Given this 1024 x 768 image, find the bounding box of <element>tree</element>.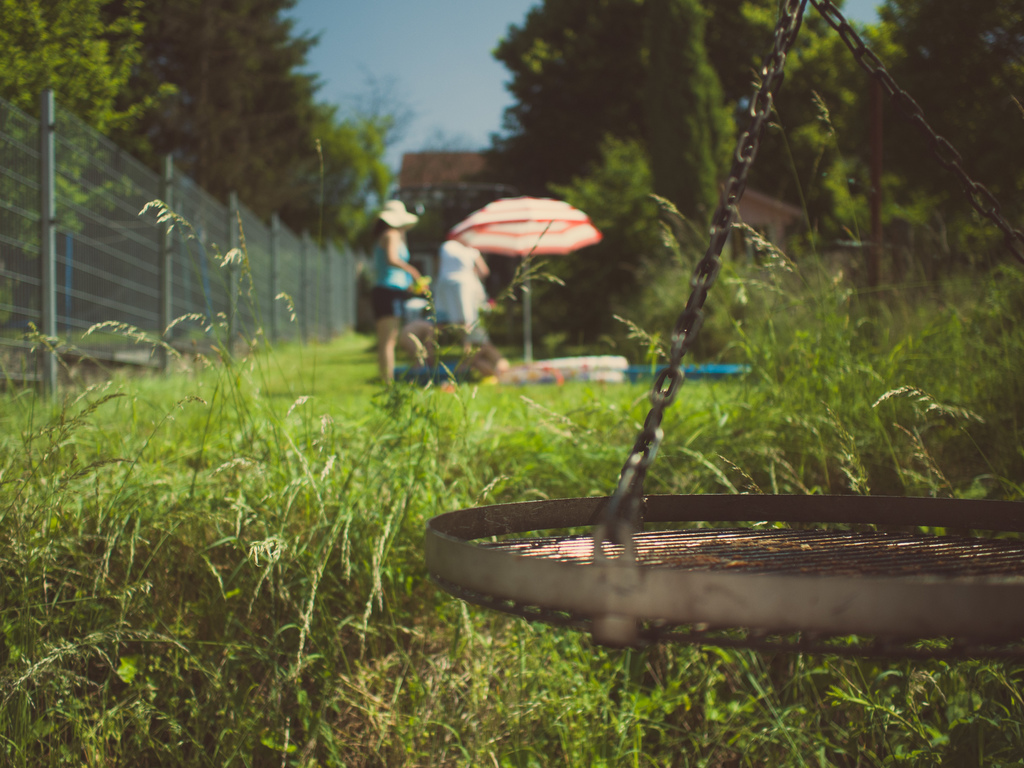
{"x1": 0, "y1": 0, "x2": 182, "y2": 291}.
